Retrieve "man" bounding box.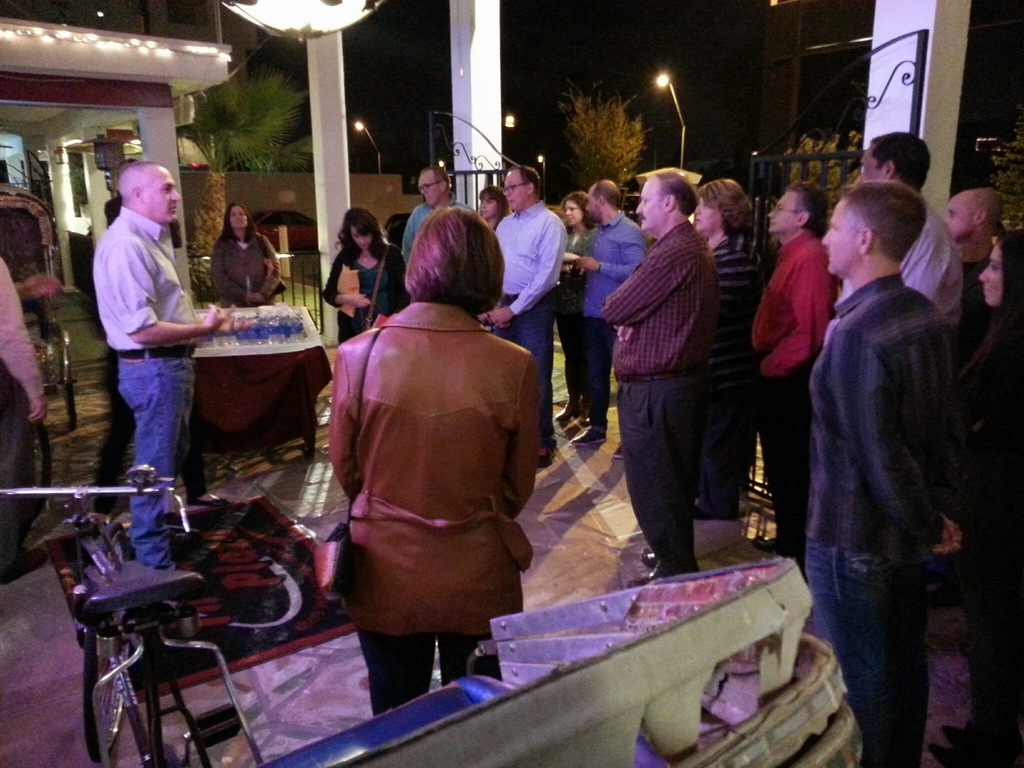
Bounding box: bbox(394, 160, 479, 271).
